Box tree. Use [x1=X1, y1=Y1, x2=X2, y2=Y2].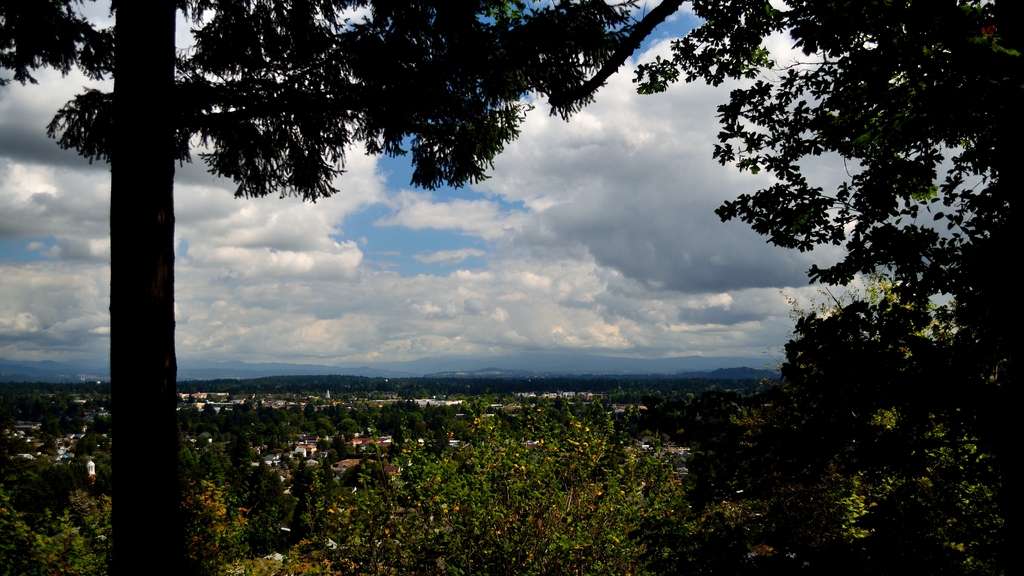
[x1=563, y1=0, x2=1023, y2=575].
